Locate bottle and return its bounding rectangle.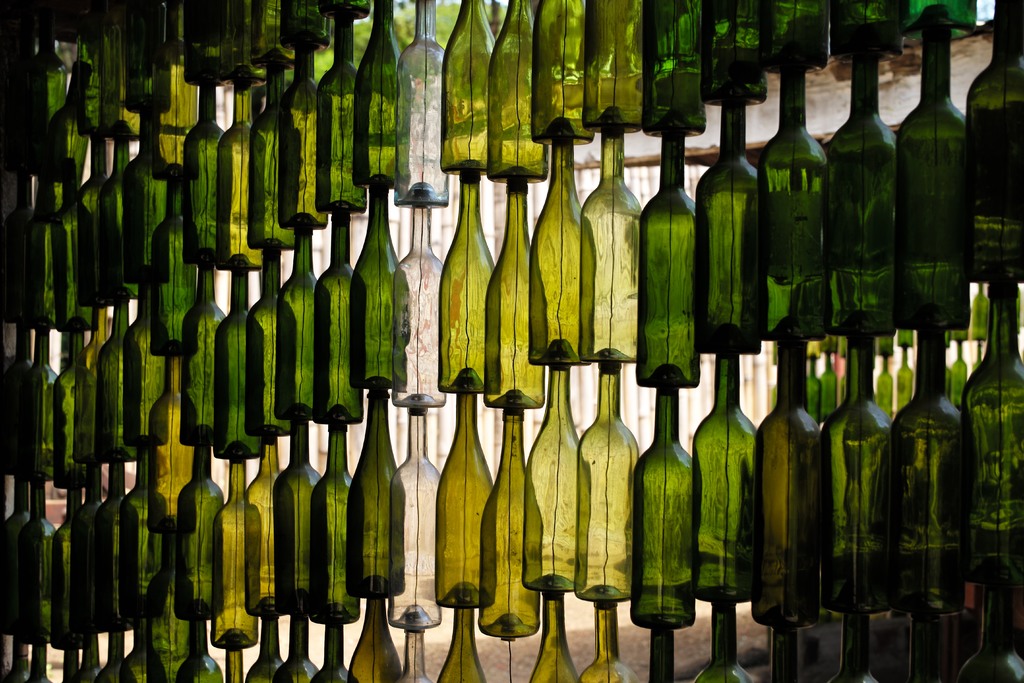
crop(902, 591, 948, 682).
